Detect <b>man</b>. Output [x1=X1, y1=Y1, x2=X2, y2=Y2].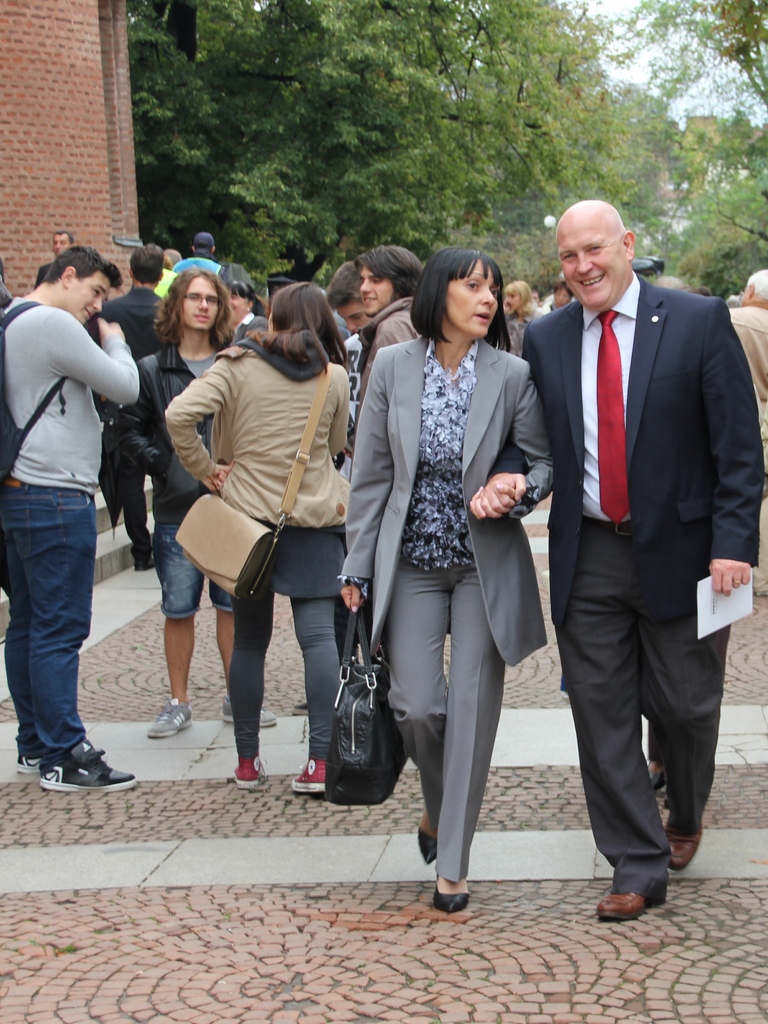
[x1=159, y1=228, x2=223, y2=291].
